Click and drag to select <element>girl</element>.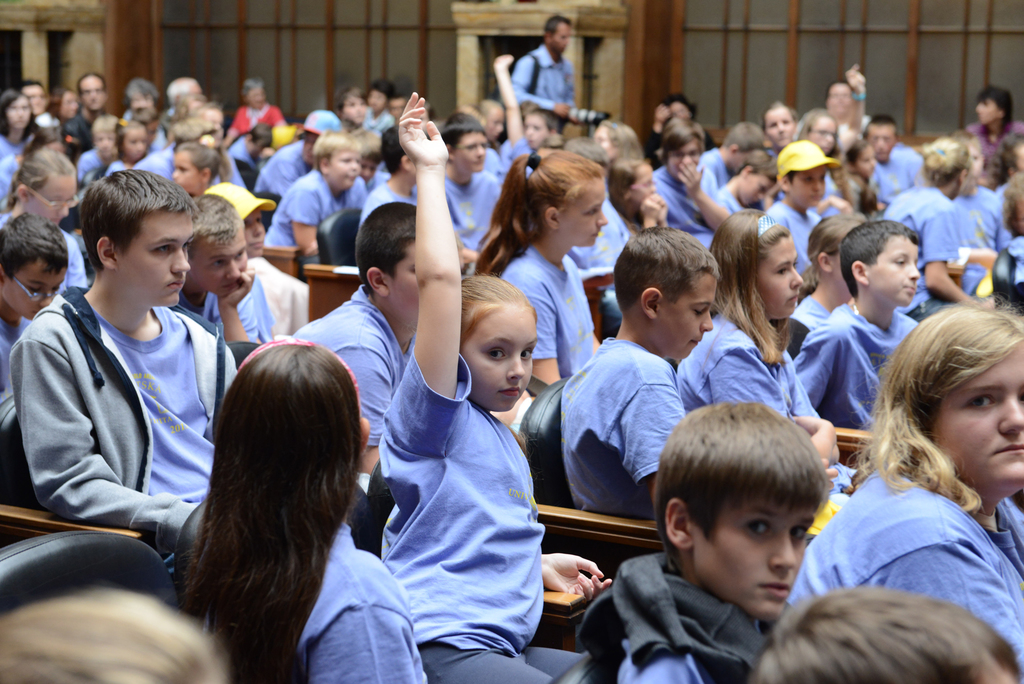
Selection: locate(798, 108, 838, 156).
